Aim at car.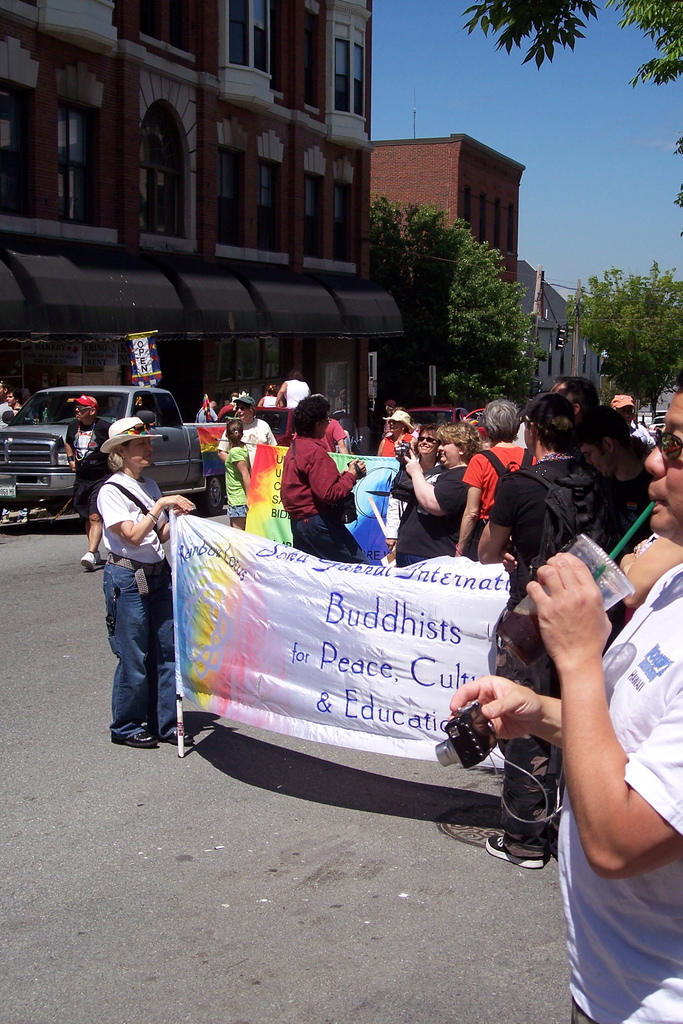
Aimed at x1=375, y1=407, x2=494, y2=465.
